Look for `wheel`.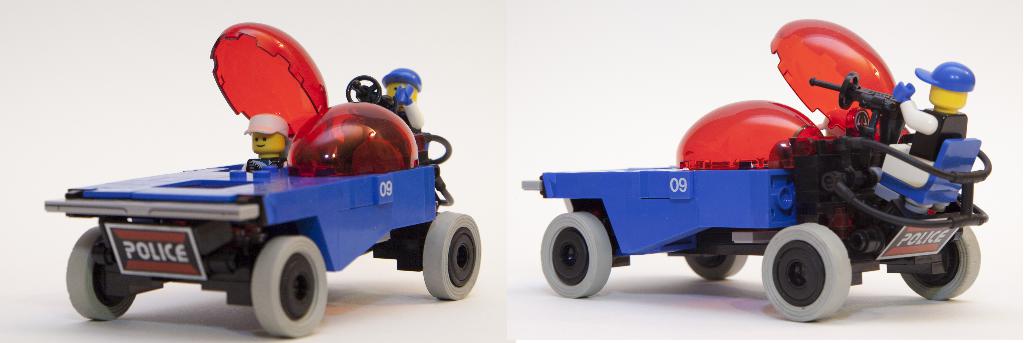
Found: region(762, 221, 852, 321).
